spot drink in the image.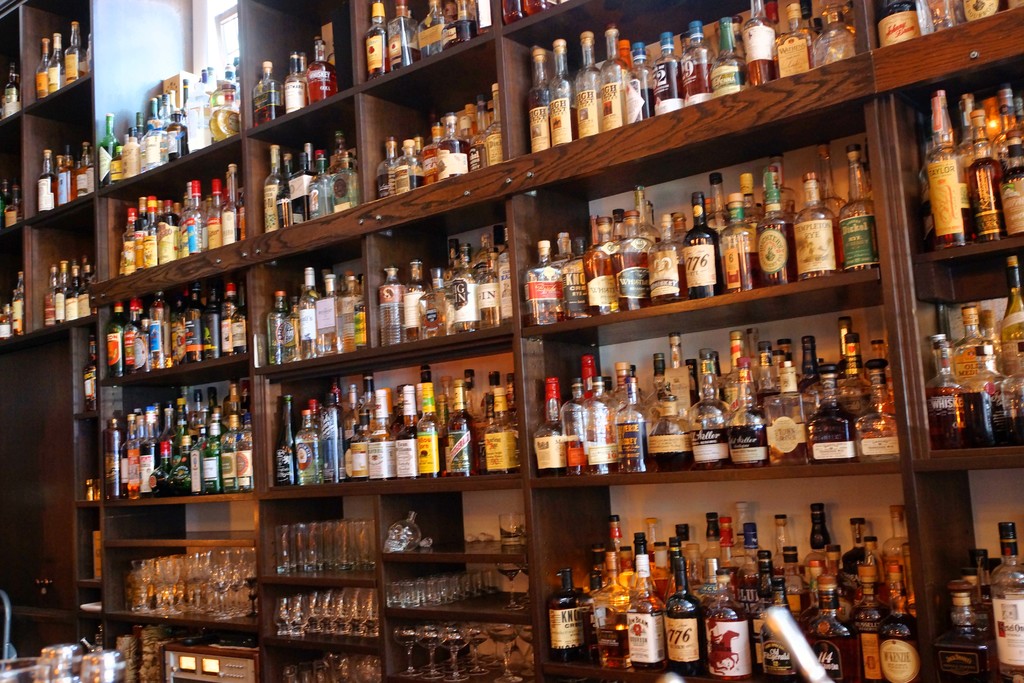
drink found at crop(730, 553, 742, 568).
